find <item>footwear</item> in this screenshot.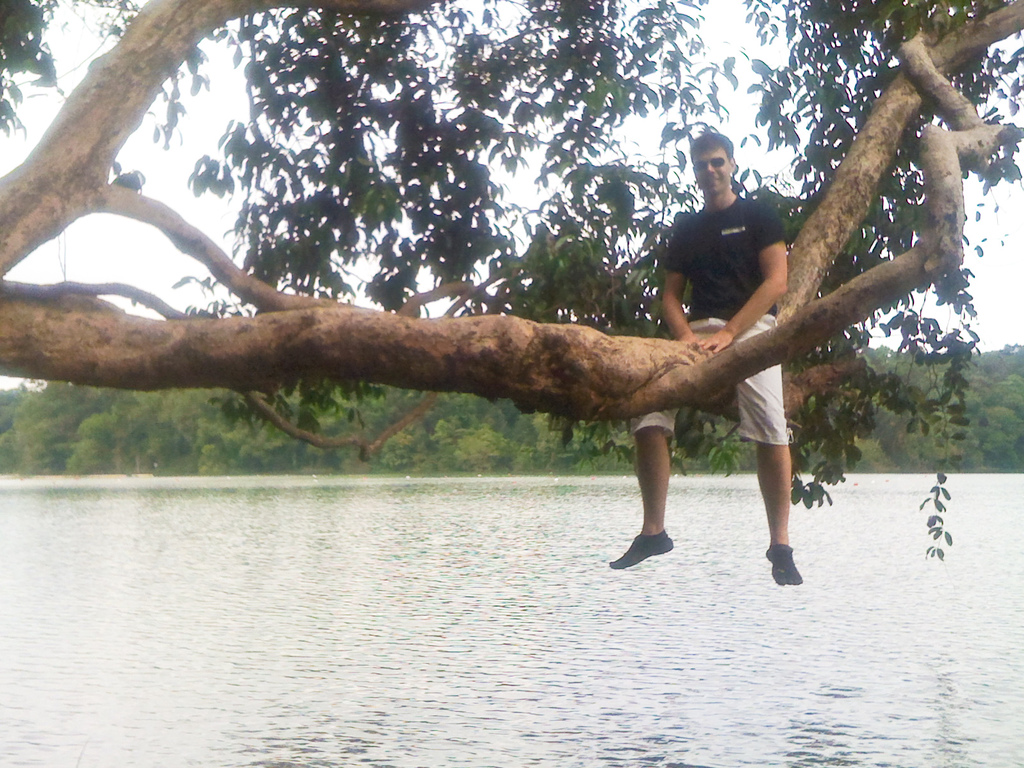
The bounding box for <item>footwear</item> is (left=602, top=528, right=678, bottom=566).
